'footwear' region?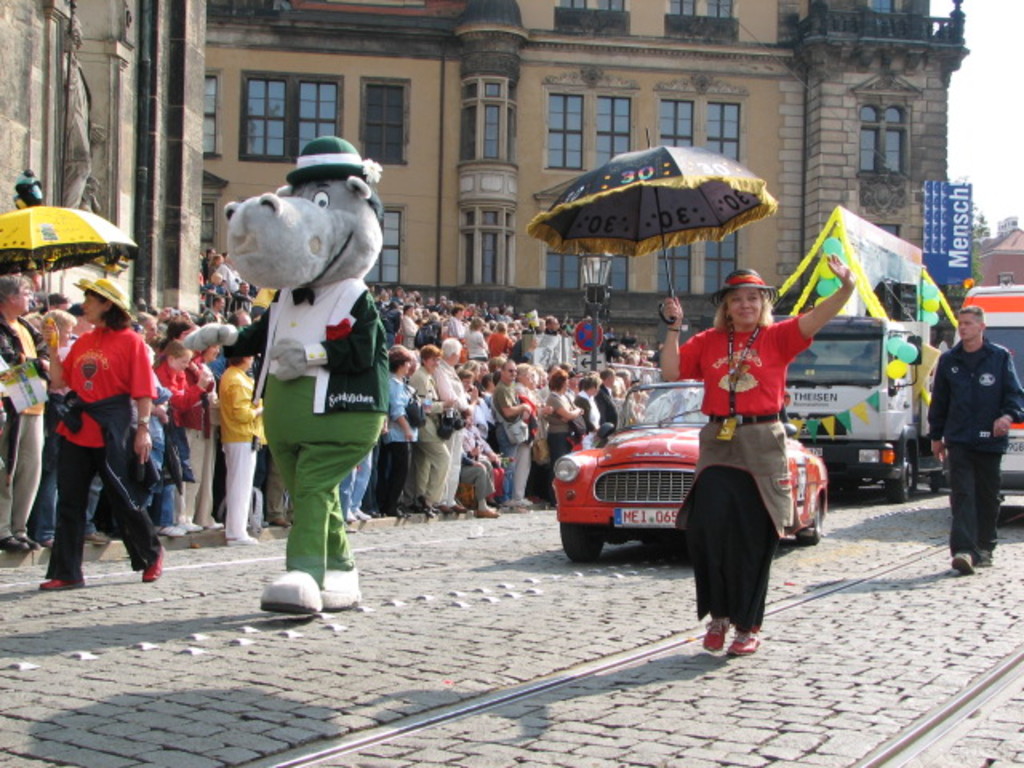
(left=182, top=522, right=202, bottom=531)
